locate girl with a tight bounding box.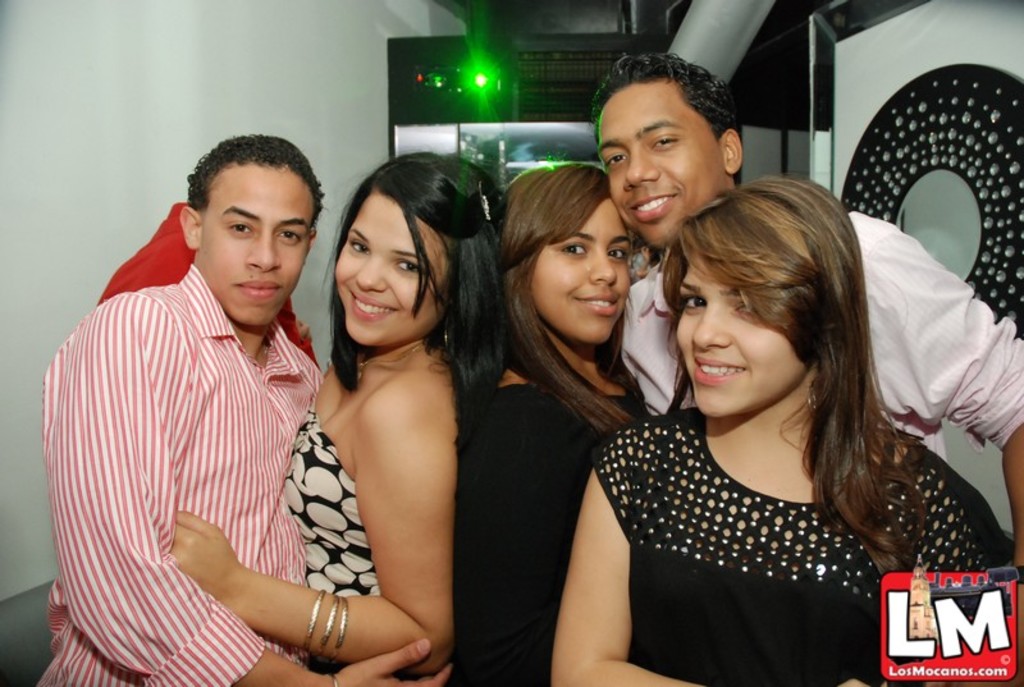
454:161:634:686.
